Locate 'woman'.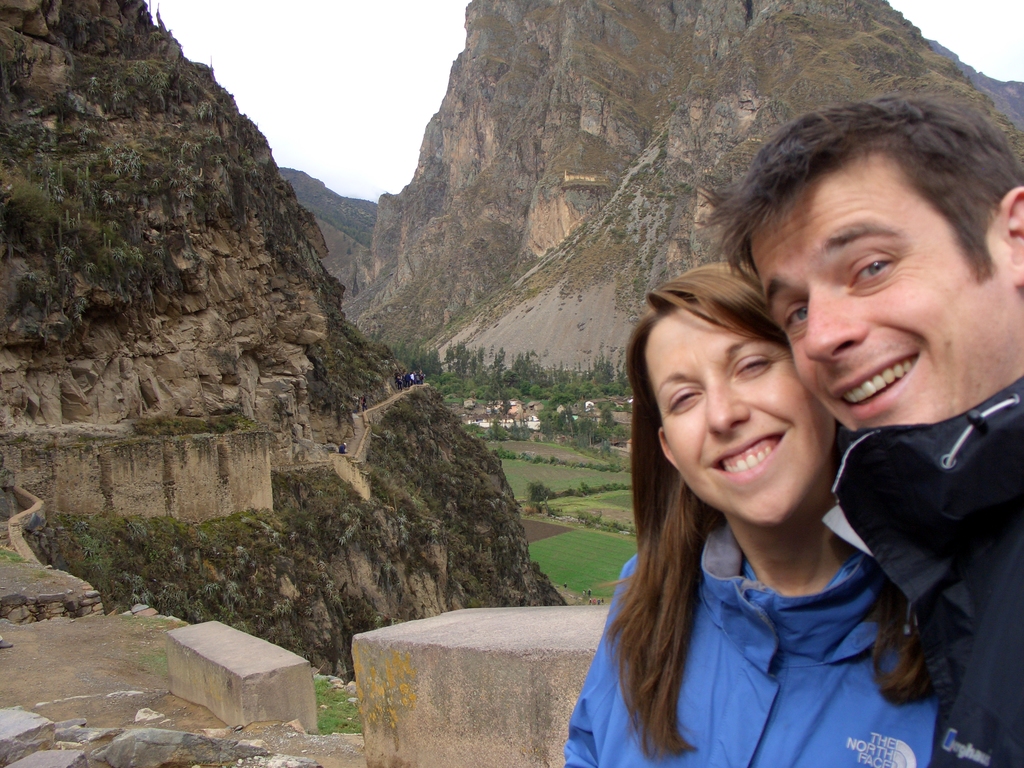
Bounding box: detection(562, 261, 942, 767).
